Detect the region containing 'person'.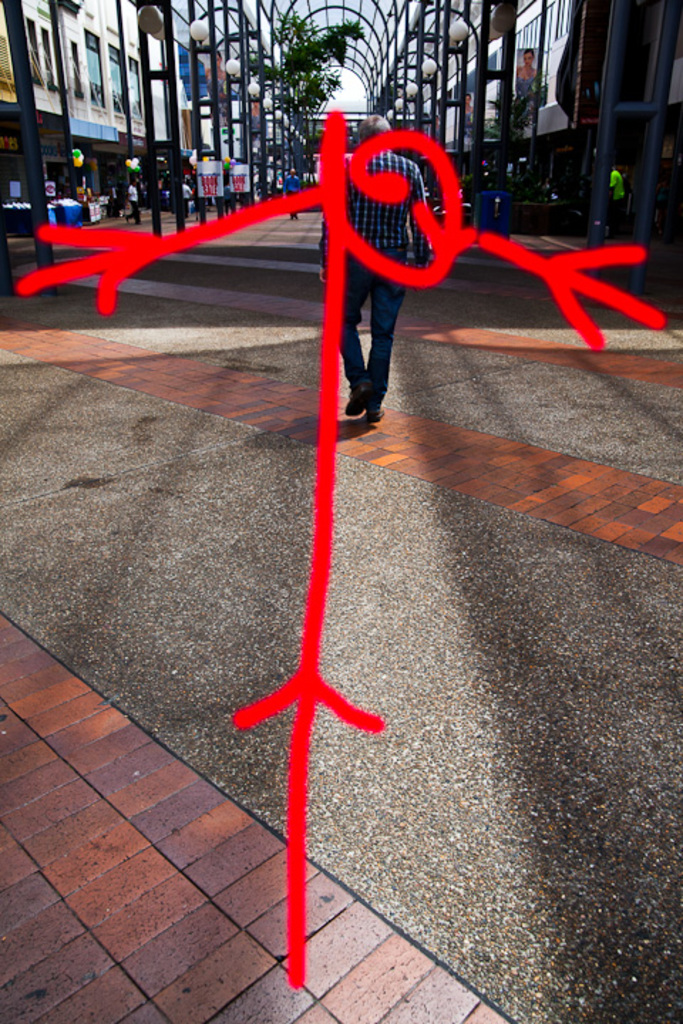
609/161/623/239.
